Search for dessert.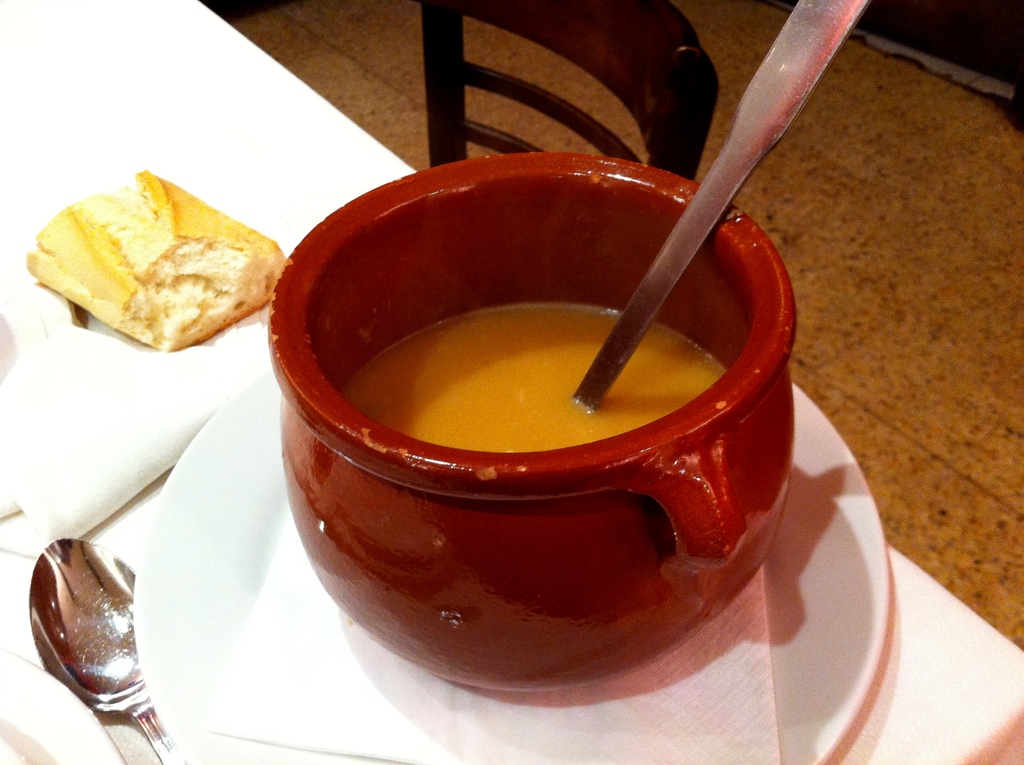
Found at <bbox>14, 156, 291, 371</bbox>.
